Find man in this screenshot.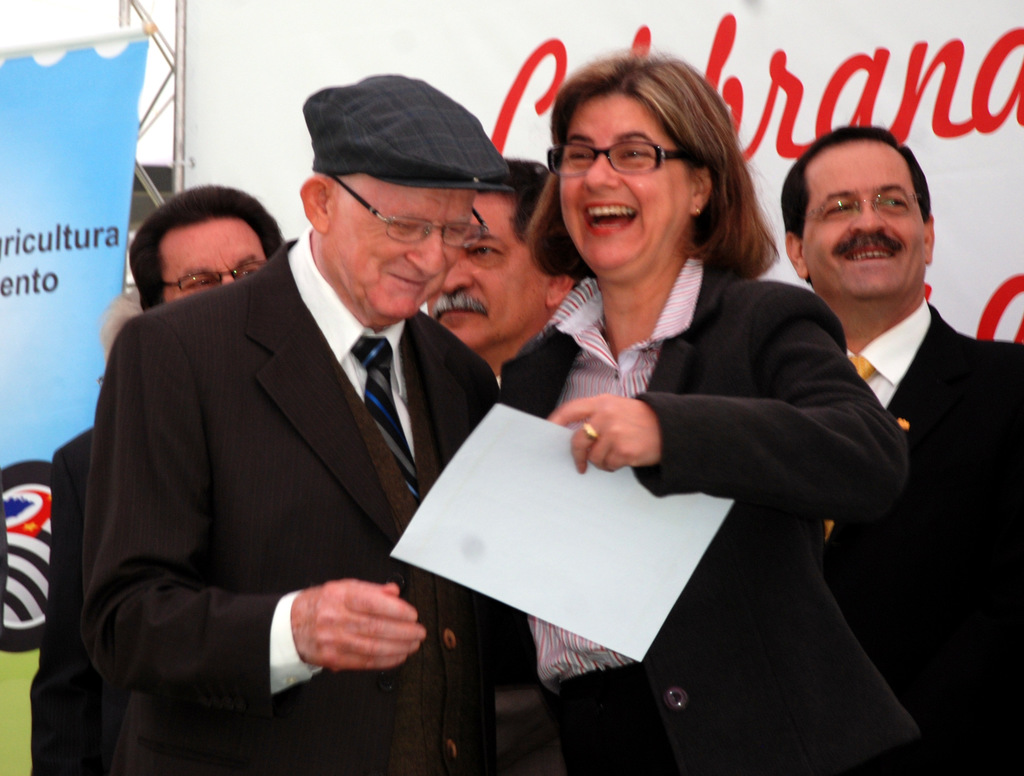
The bounding box for man is 425 156 604 391.
